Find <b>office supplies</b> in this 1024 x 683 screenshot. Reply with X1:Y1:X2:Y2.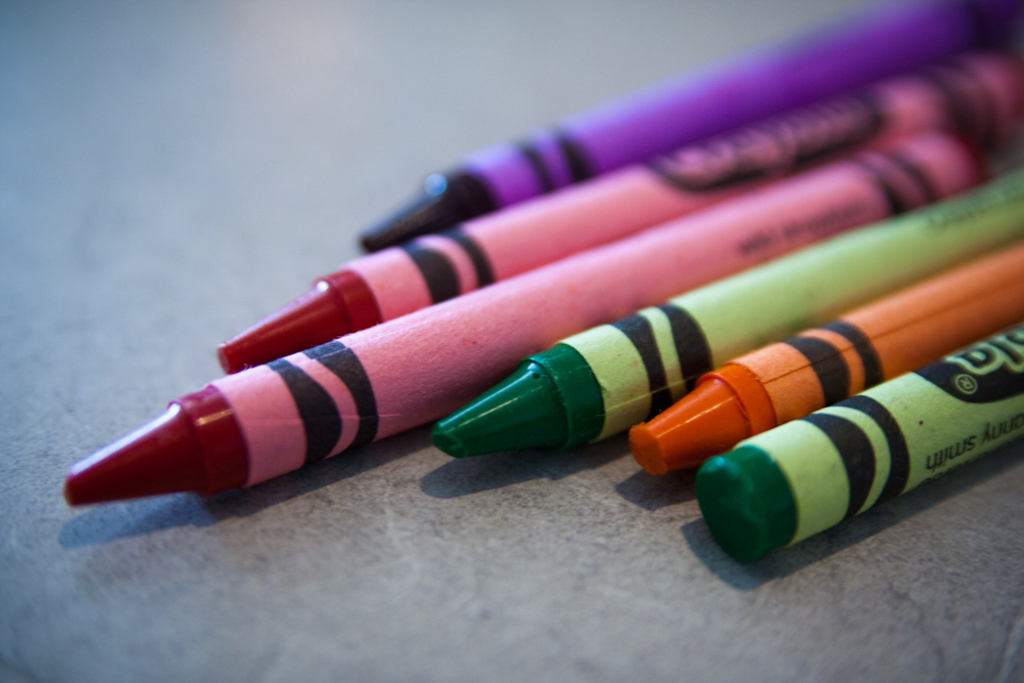
366:5:980:247.
